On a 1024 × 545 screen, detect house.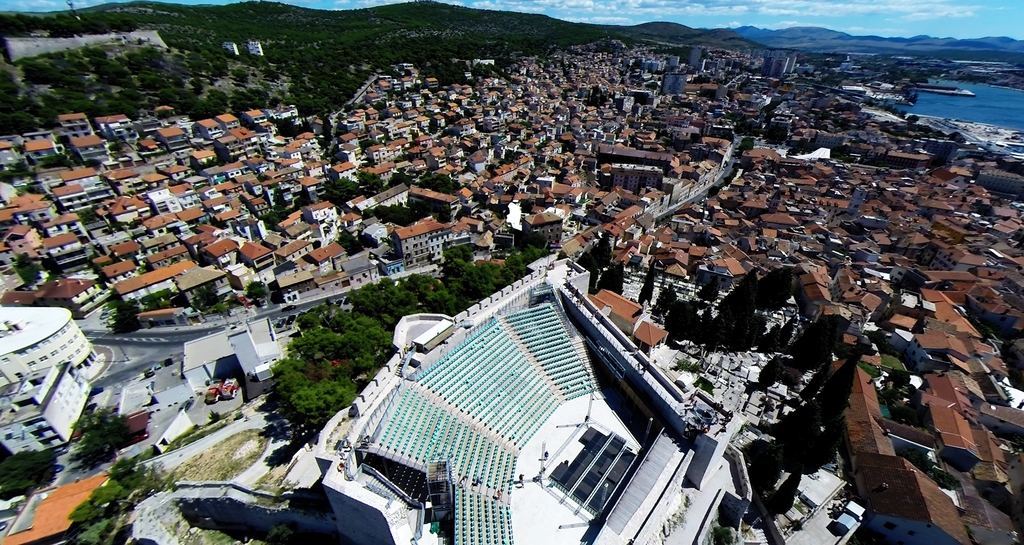
[left=409, top=185, right=456, bottom=217].
